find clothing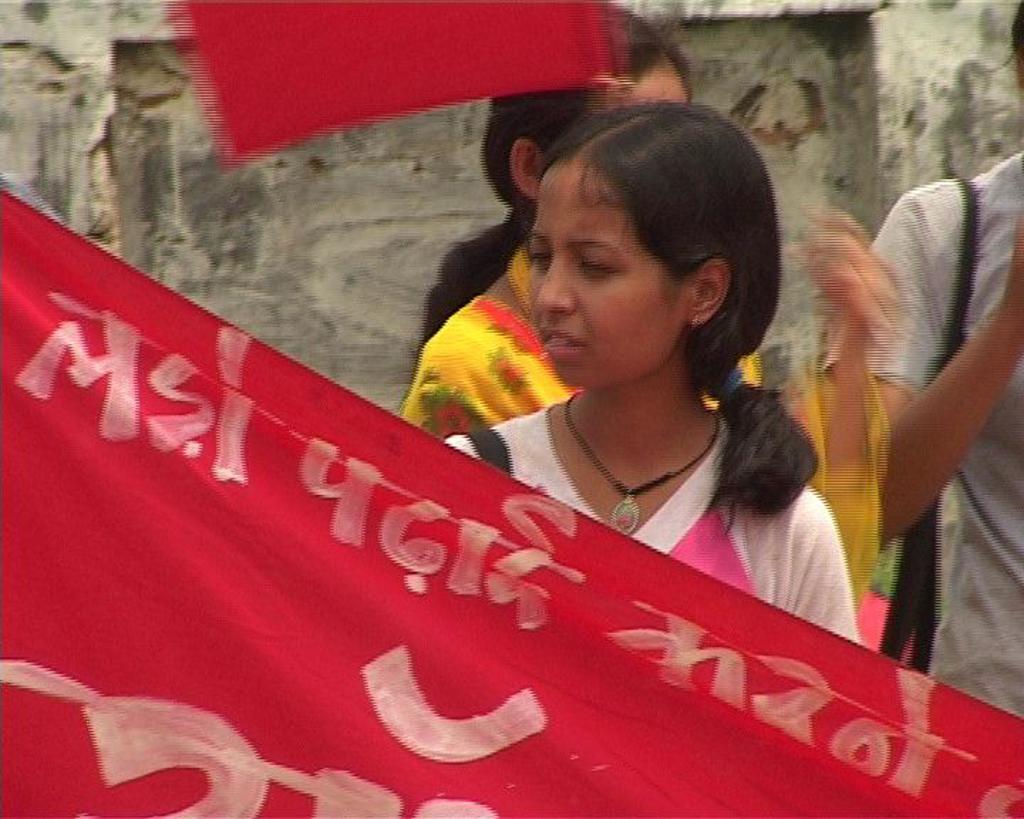
{"x1": 809, "y1": 129, "x2": 1023, "y2": 719}
